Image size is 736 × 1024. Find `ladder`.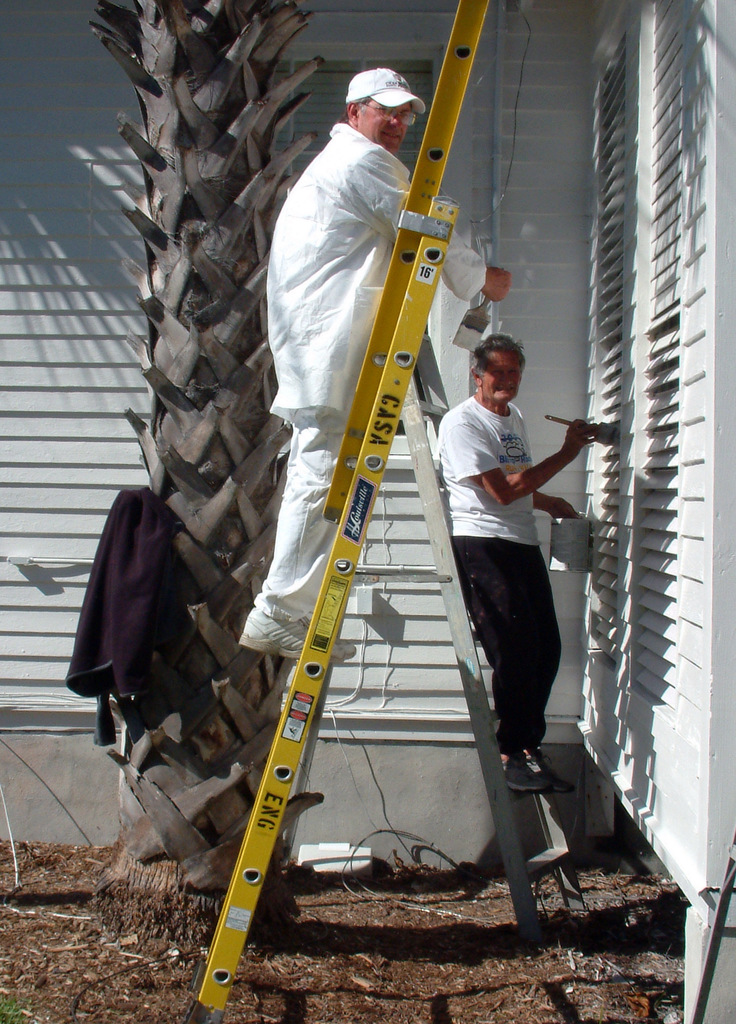
(x1=399, y1=328, x2=595, y2=940).
